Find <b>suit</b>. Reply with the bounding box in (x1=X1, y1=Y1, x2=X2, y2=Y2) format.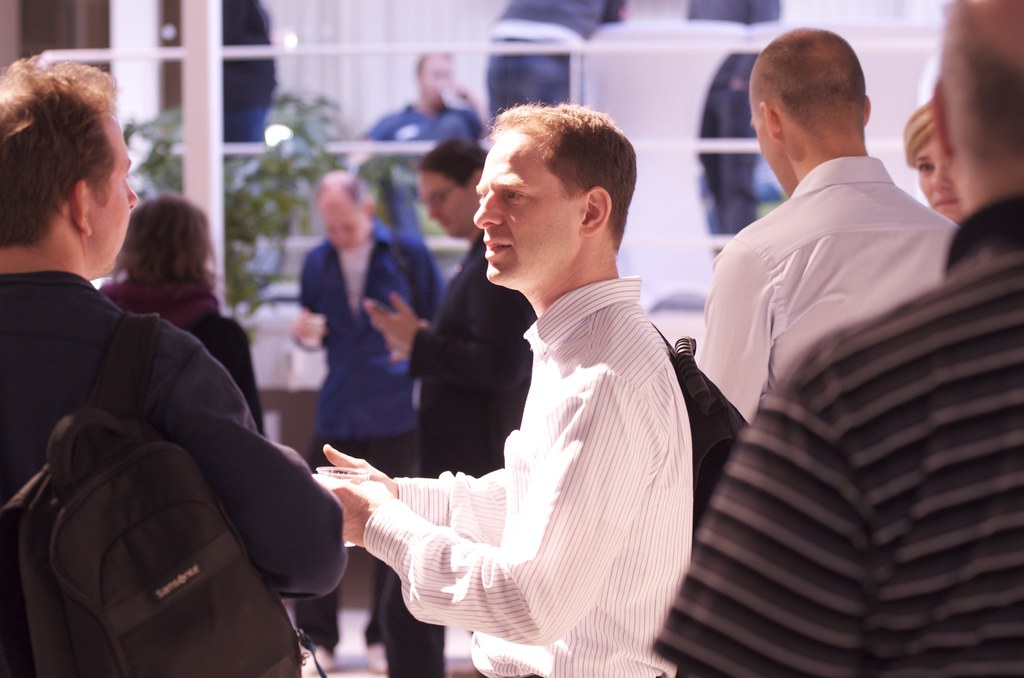
(x1=372, y1=222, x2=543, y2=677).
